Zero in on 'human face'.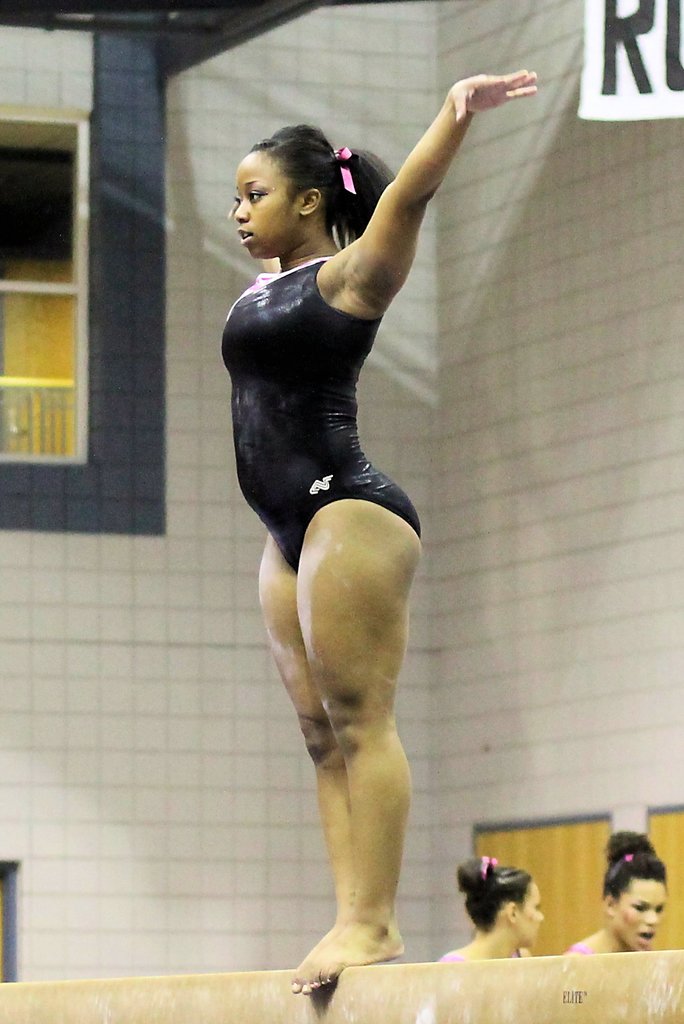
Zeroed in: rect(235, 156, 300, 254).
